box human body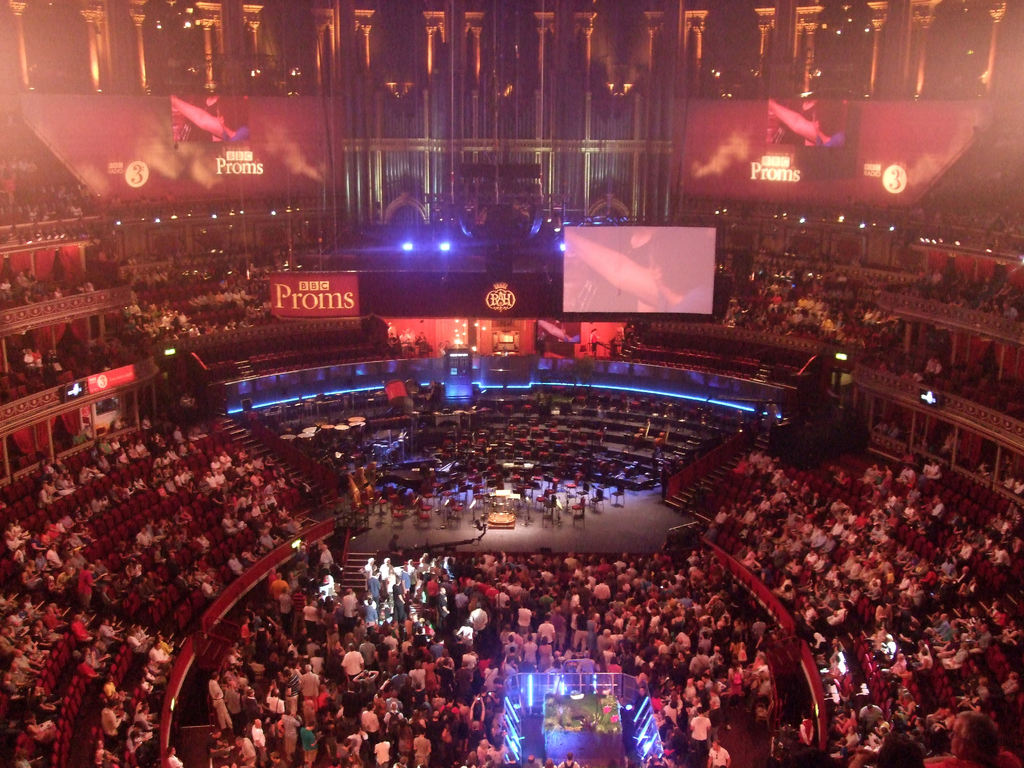
bbox(892, 547, 903, 566)
